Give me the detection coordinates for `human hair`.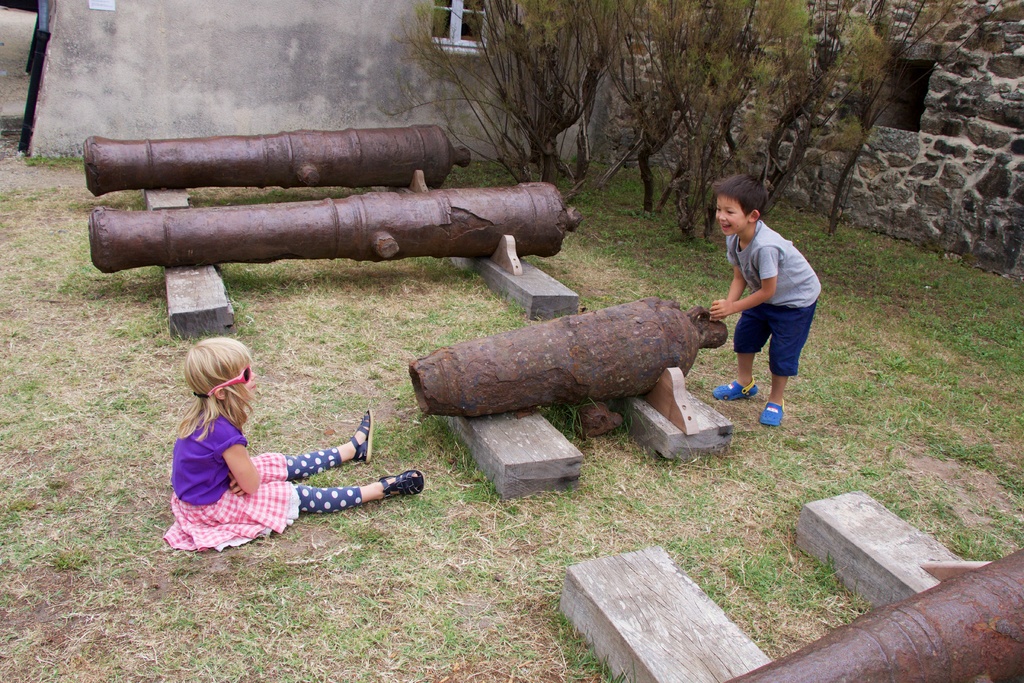
[711, 173, 767, 221].
